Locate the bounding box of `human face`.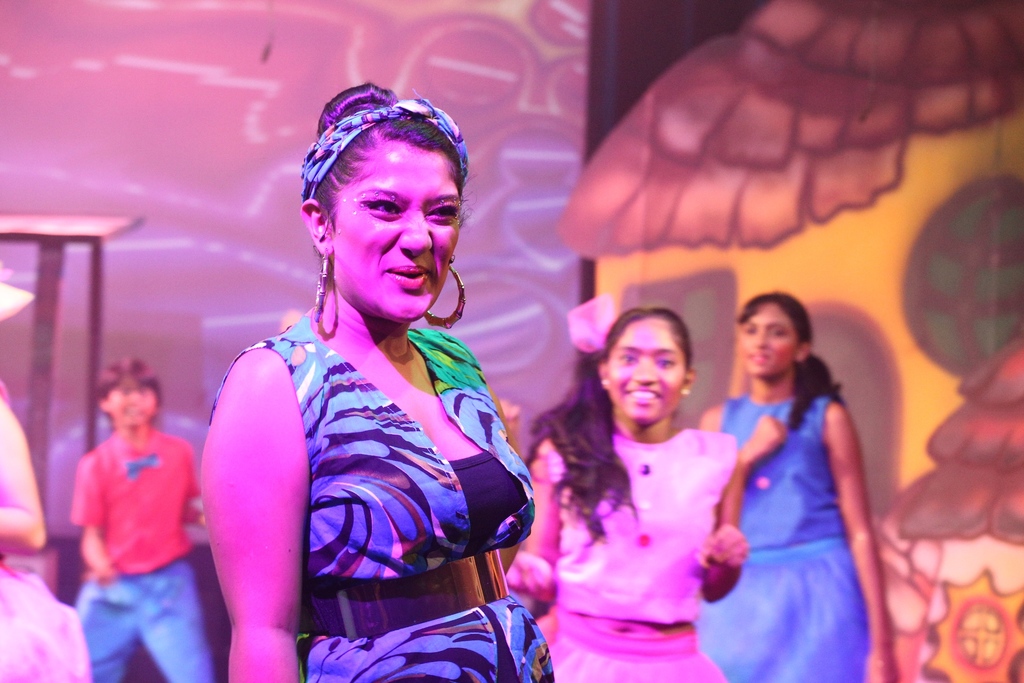
Bounding box: crop(106, 383, 160, 429).
